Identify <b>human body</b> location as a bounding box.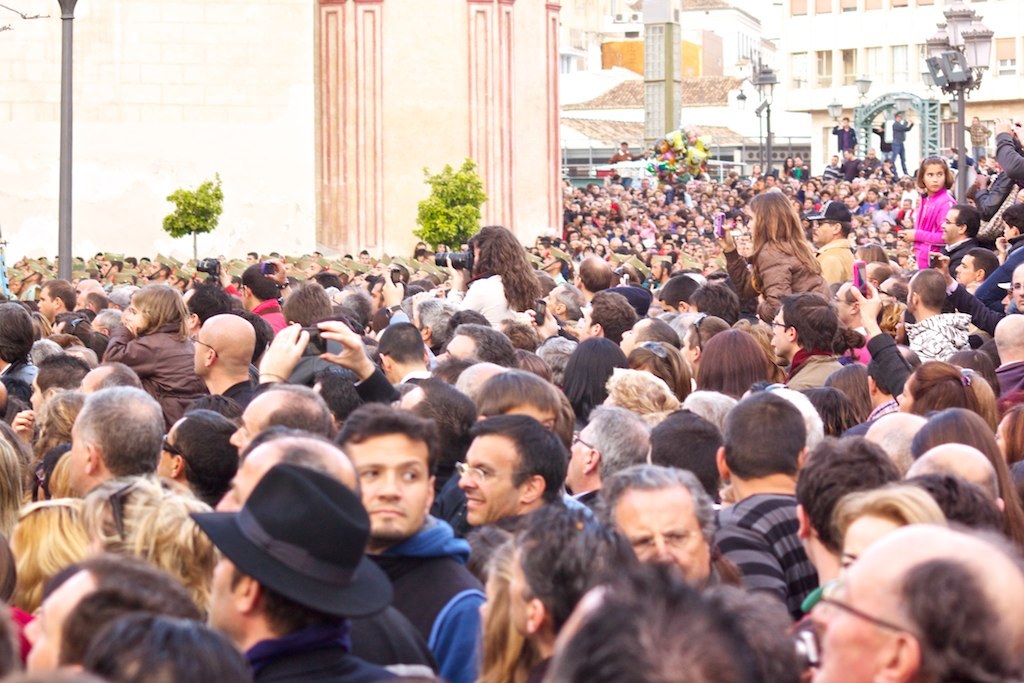
region(892, 357, 997, 440).
